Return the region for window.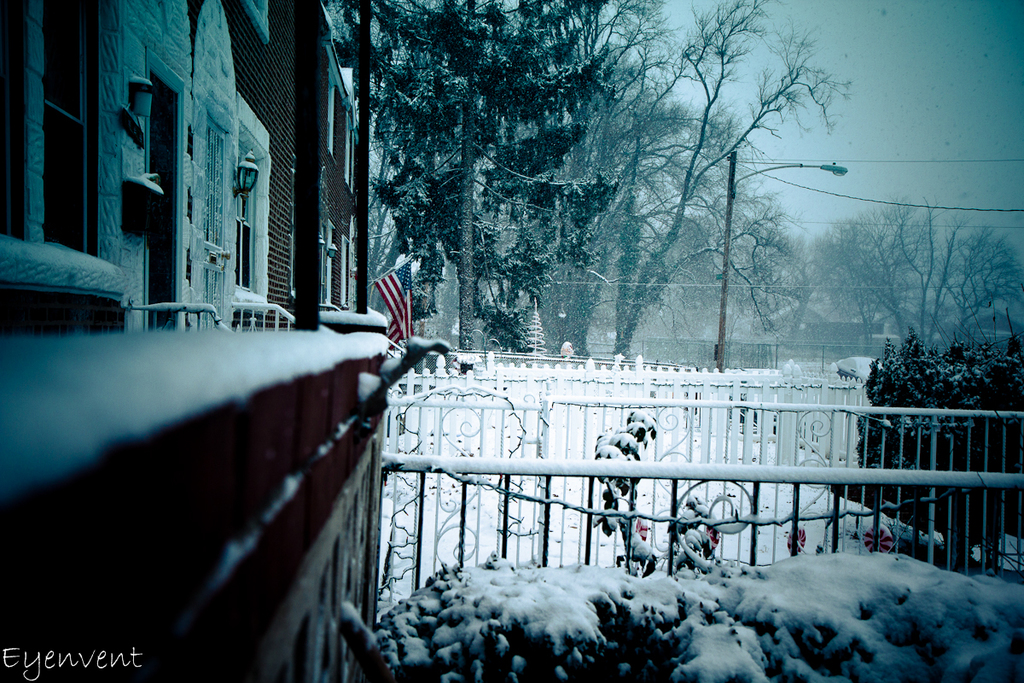
<box>33,0,96,257</box>.
